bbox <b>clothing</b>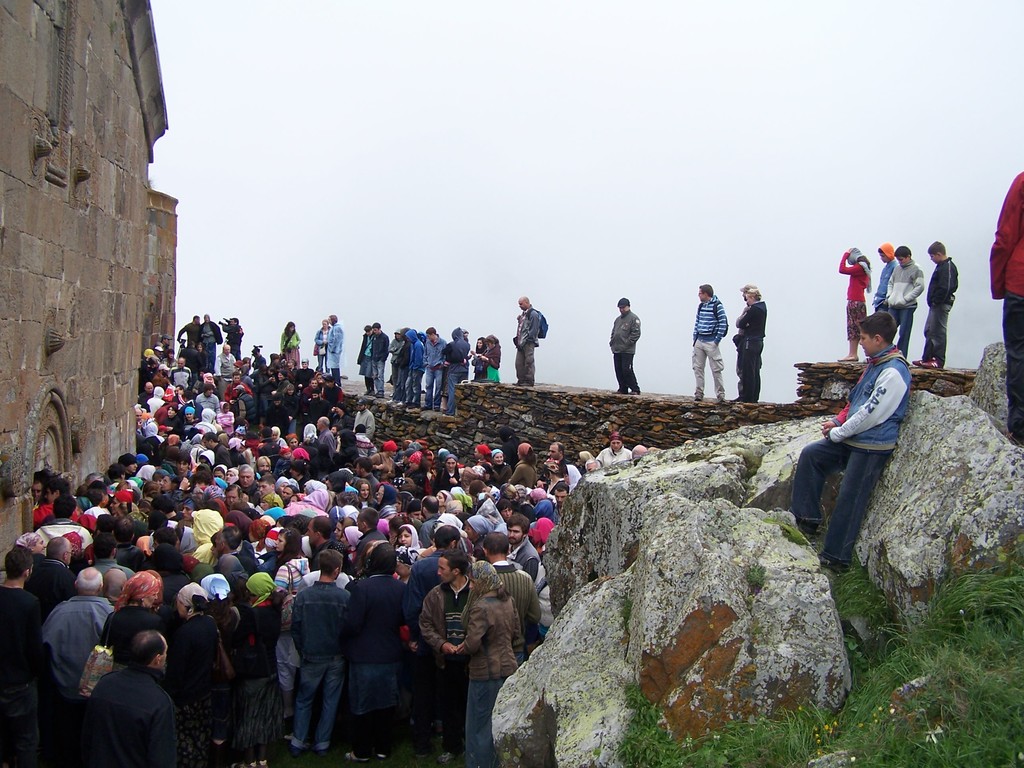
x1=874, y1=259, x2=899, y2=312
